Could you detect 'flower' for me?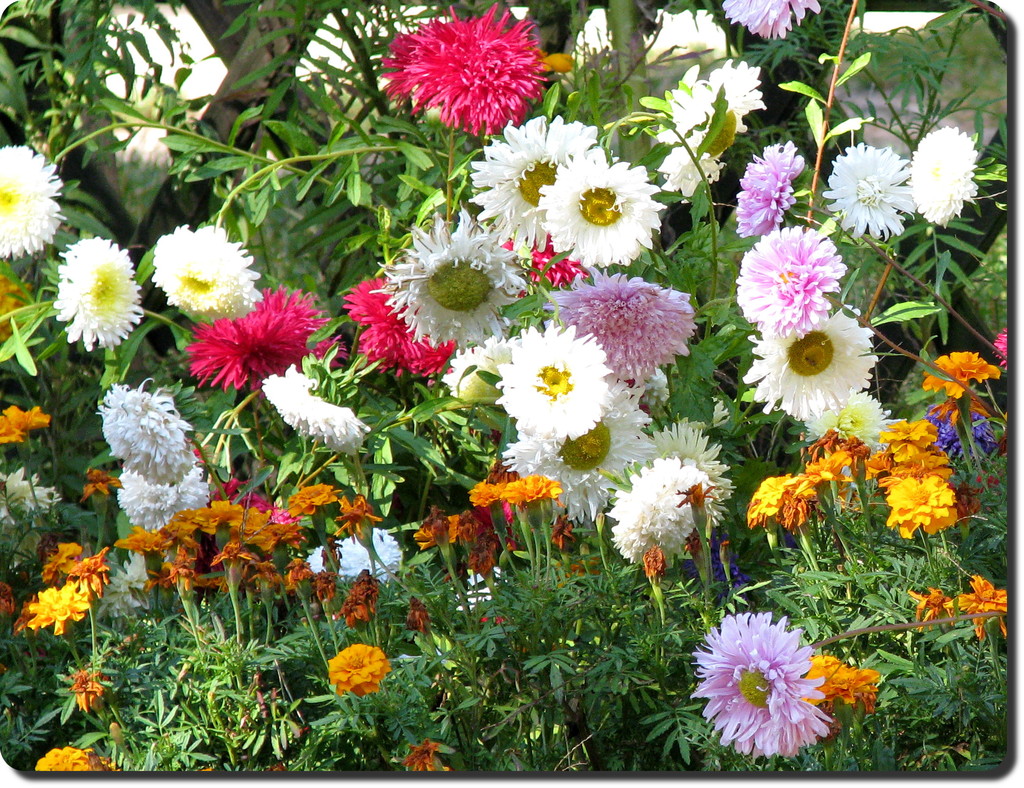
Detection result: [x1=746, y1=475, x2=826, y2=535].
